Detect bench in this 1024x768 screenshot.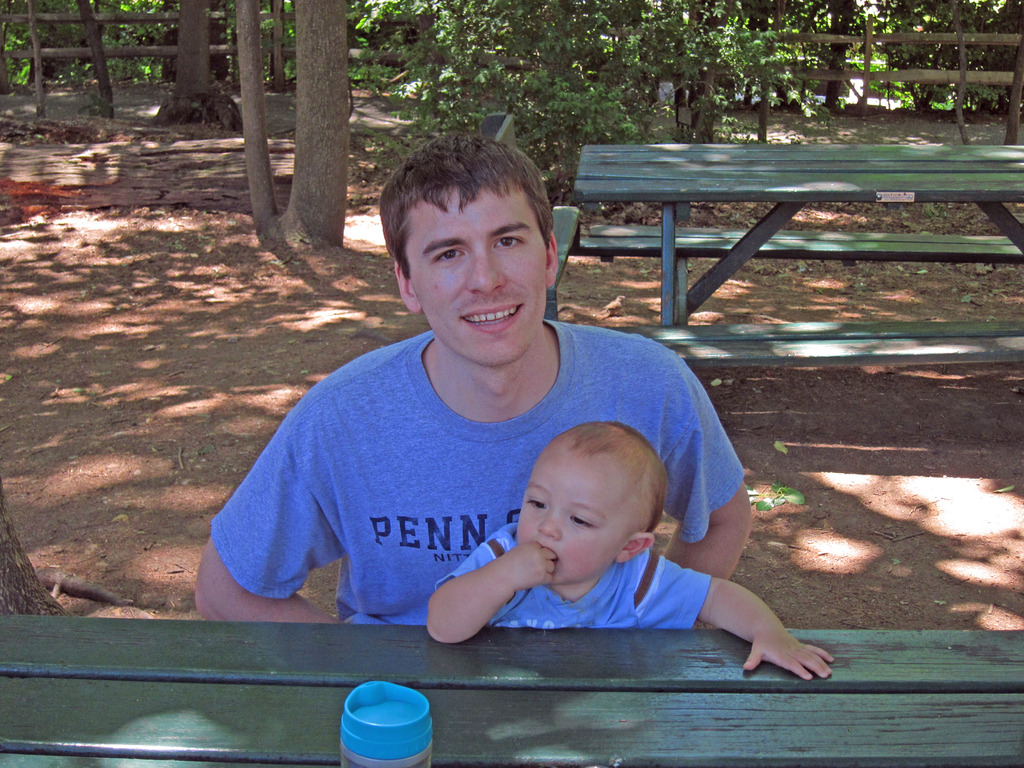
Detection: bbox=(497, 101, 1011, 381).
